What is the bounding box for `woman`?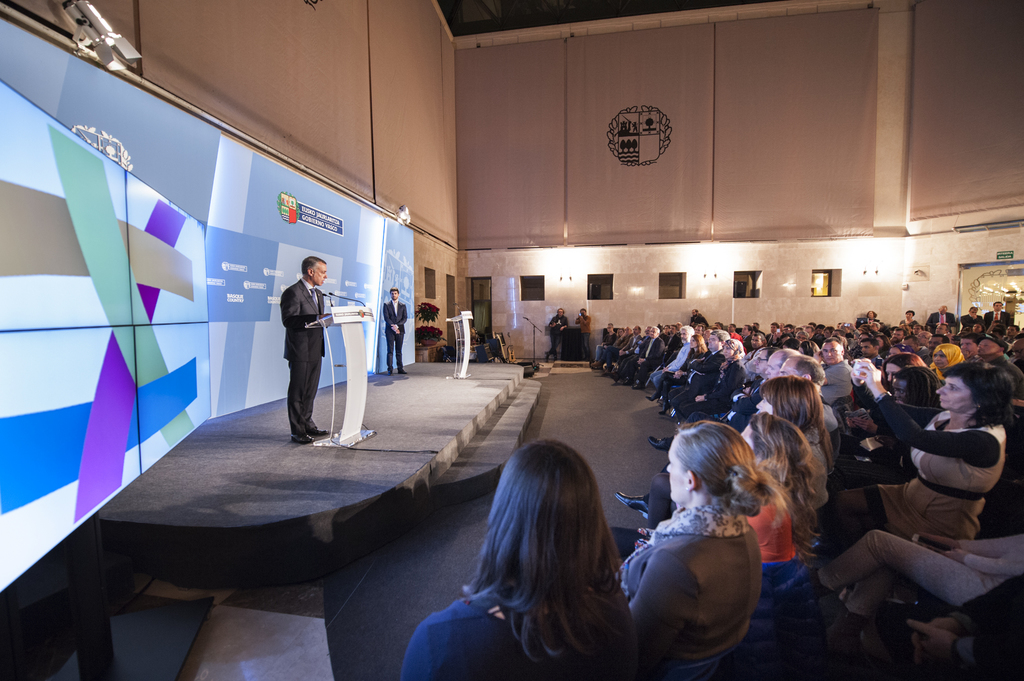
753 375 840 485.
